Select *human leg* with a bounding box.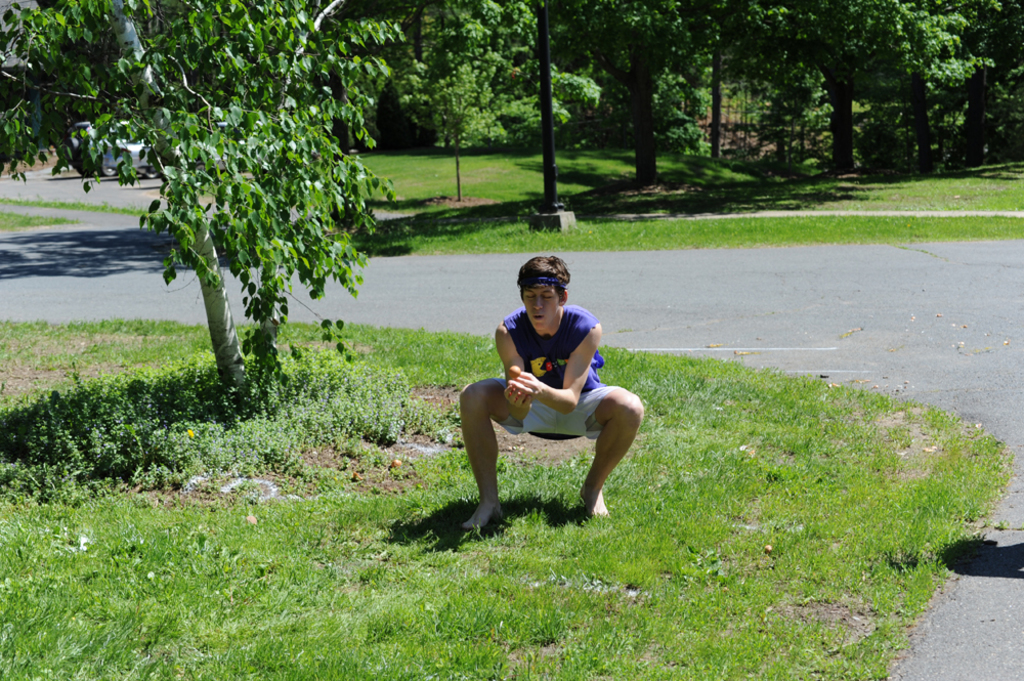
box(556, 384, 648, 517).
